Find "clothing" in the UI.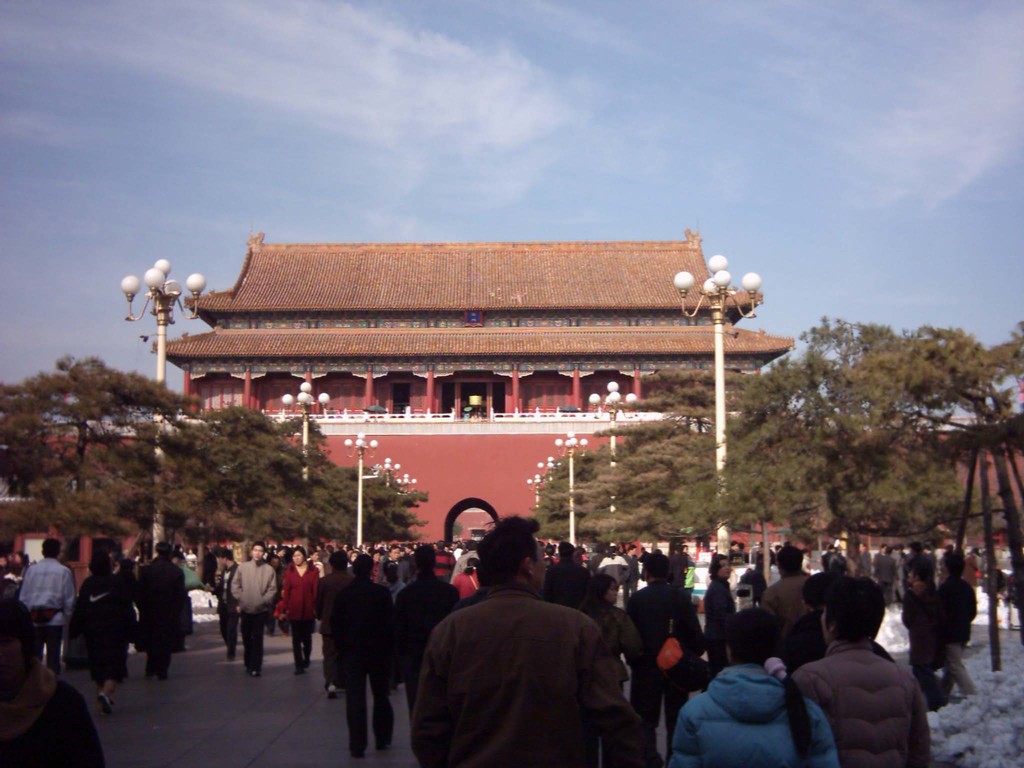
UI element at left=456, top=574, right=477, bottom=595.
